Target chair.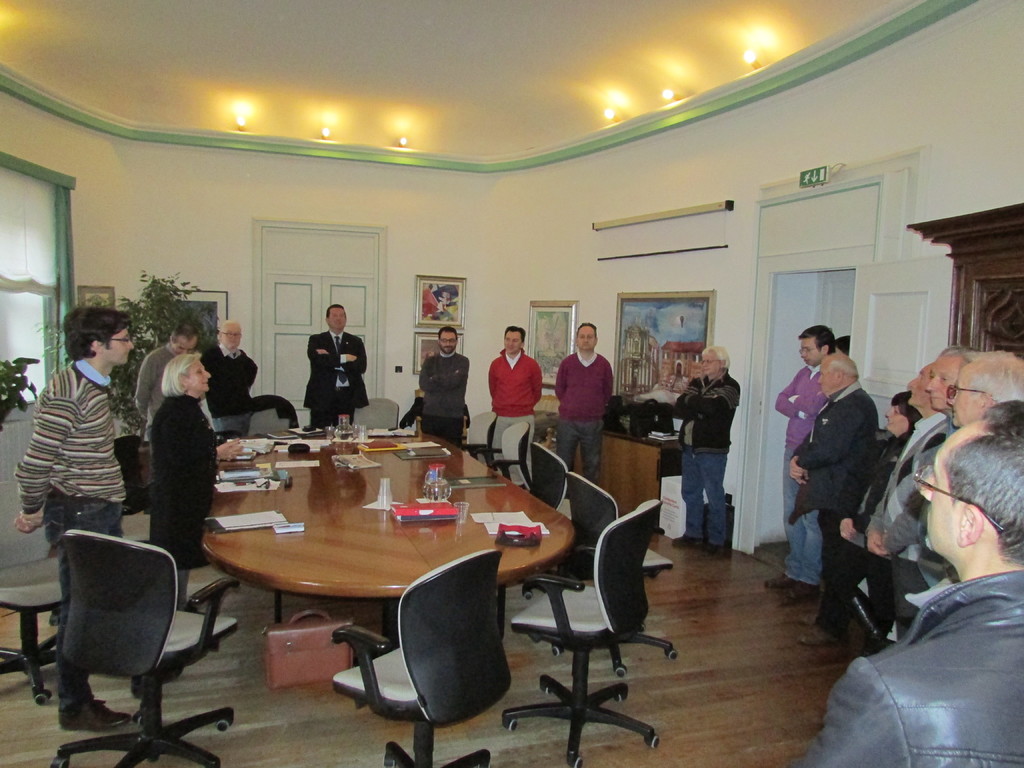
Target region: x1=524 y1=443 x2=568 y2=512.
